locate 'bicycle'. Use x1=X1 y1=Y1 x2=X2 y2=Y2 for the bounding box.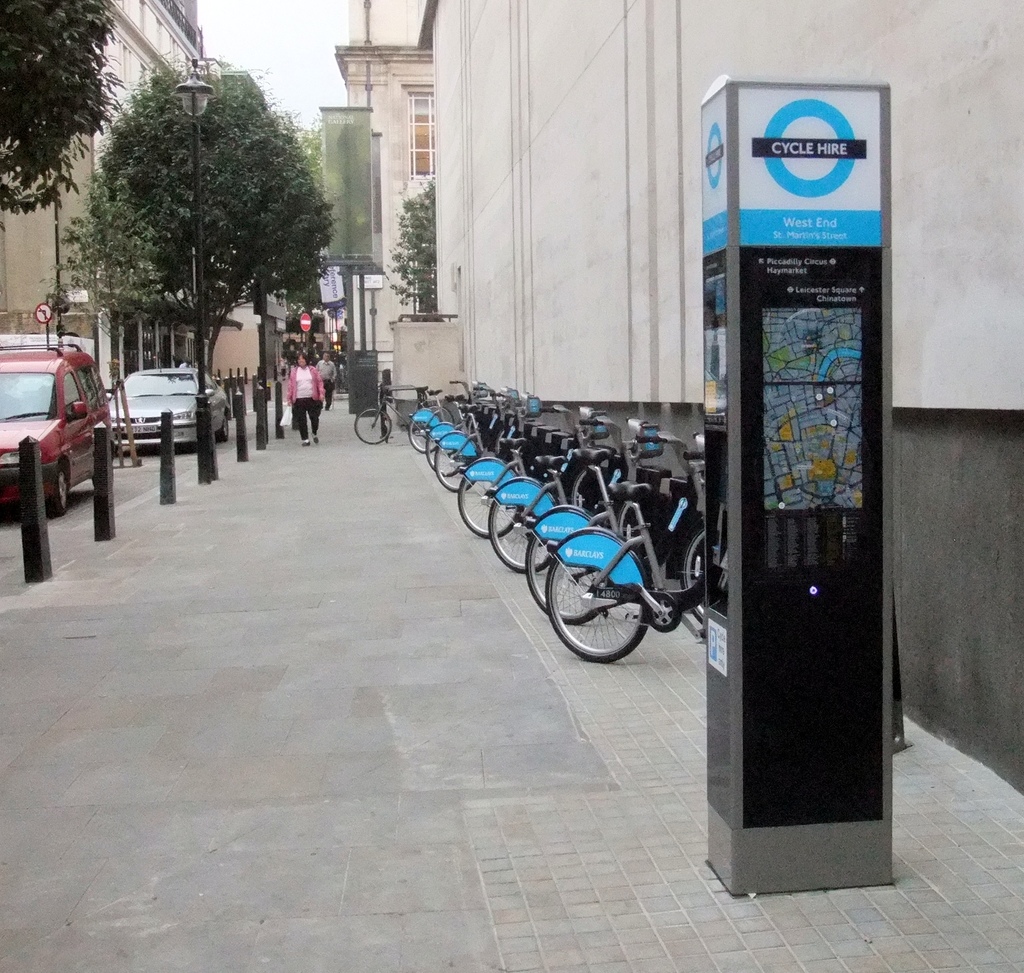
x1=489 y1=409 x2=605 y2=579.
